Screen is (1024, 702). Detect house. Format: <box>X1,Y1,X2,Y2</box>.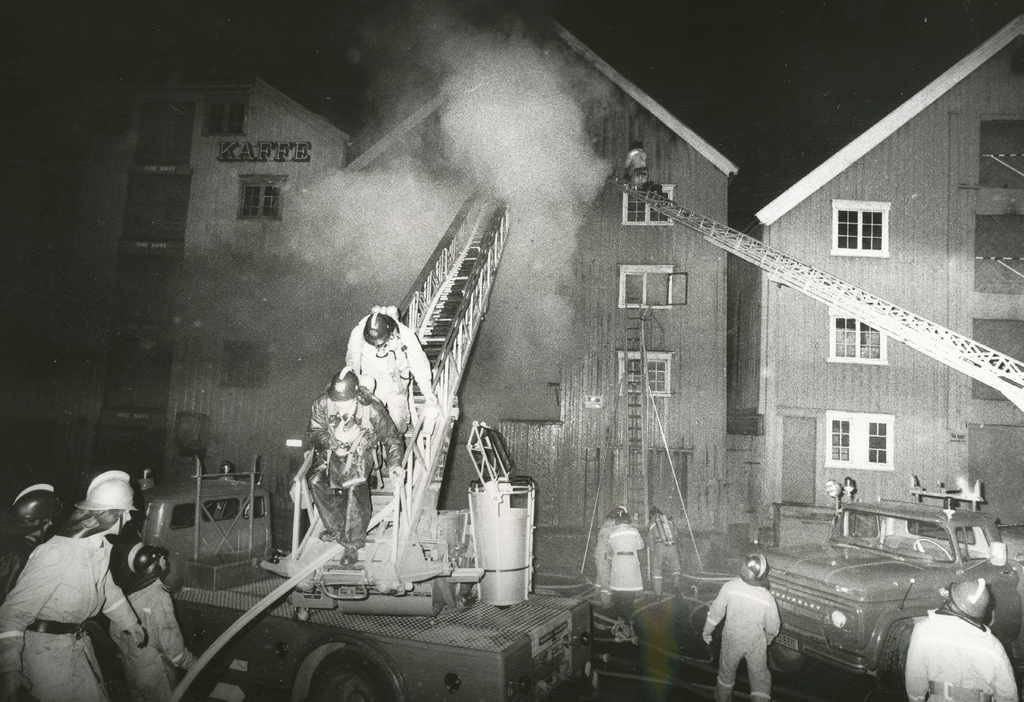
<box>0,19,1023,629</box>.
